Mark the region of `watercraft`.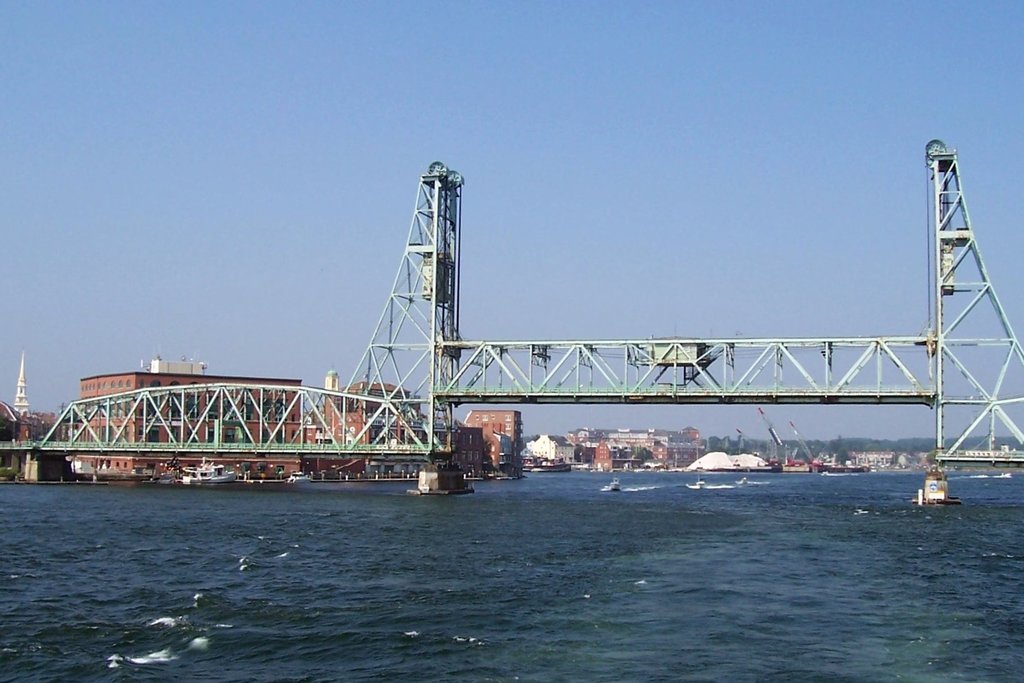
Region: Rect(603, 477, 625, 491).
